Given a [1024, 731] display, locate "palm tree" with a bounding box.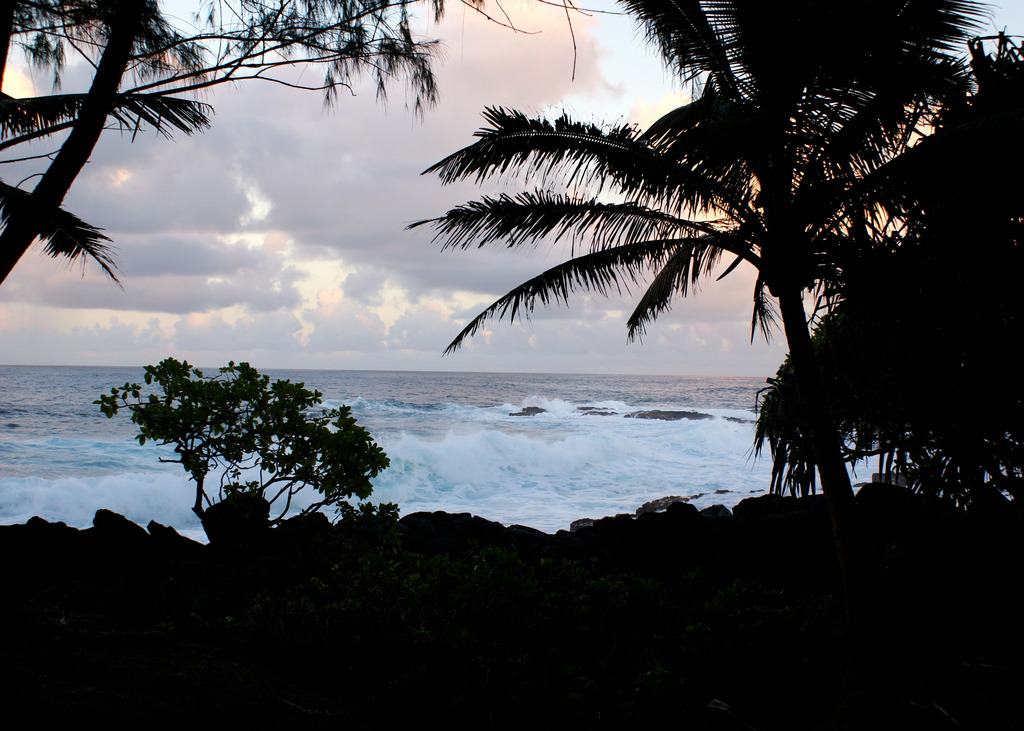
Located: <region>0, 0, 178, 257</region>.
